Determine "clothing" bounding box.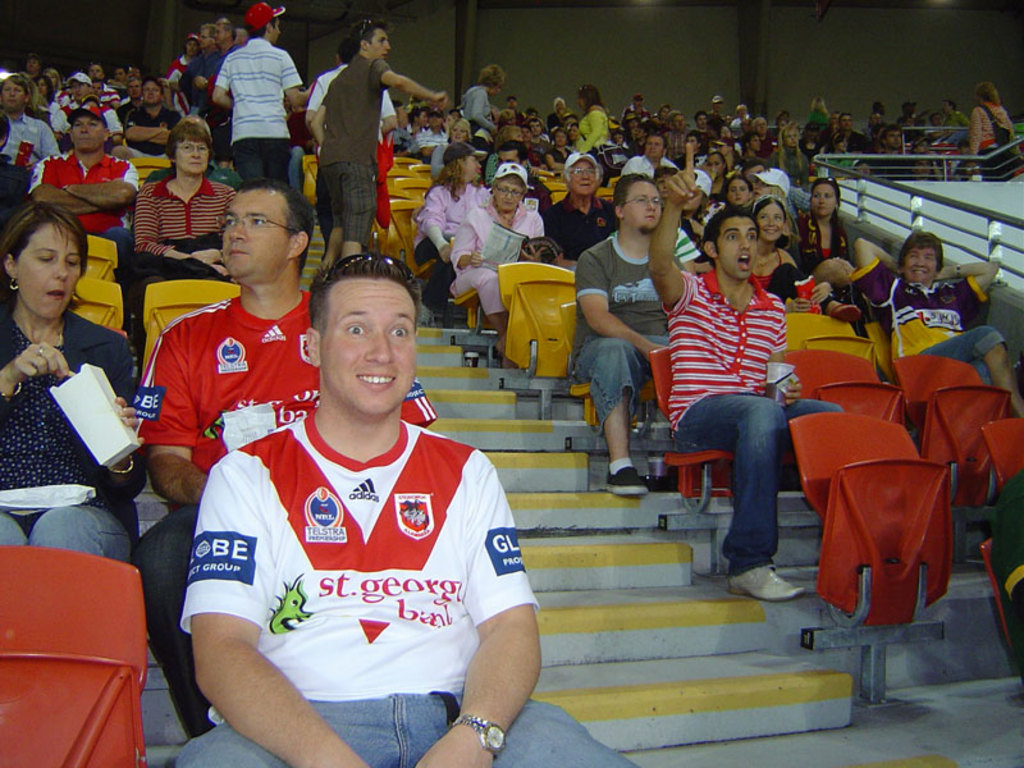
Determined: locate(202, 36, 308, 197).
